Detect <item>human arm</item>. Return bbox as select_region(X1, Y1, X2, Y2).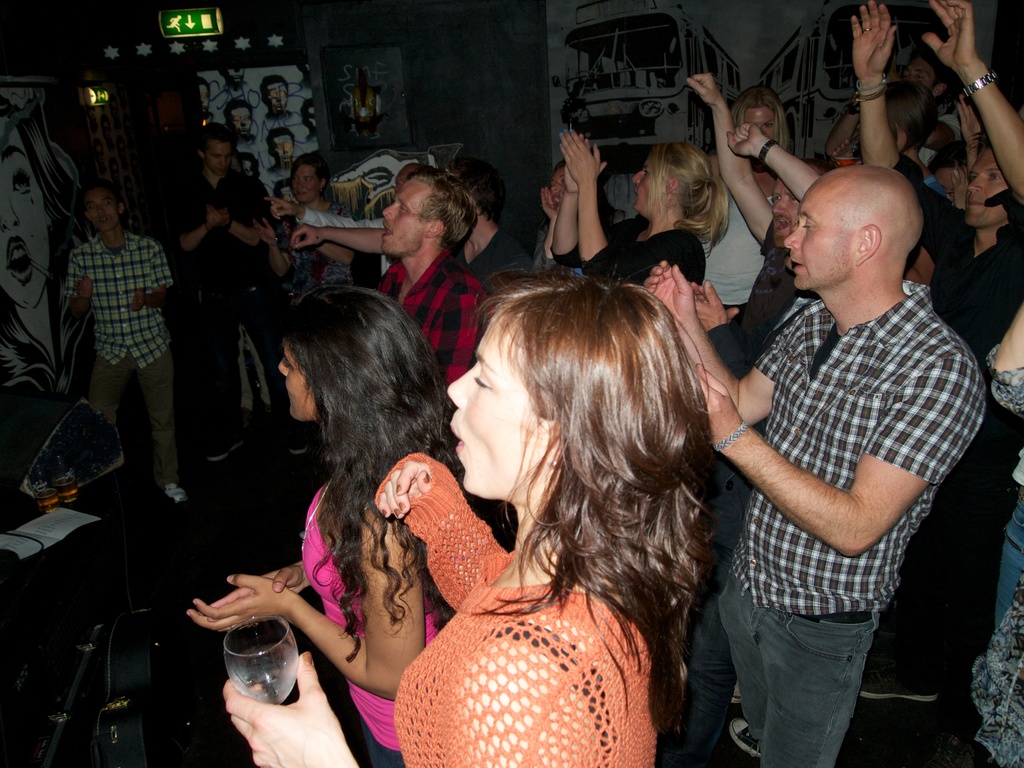
select_region(988, 298, 1023, 415).
